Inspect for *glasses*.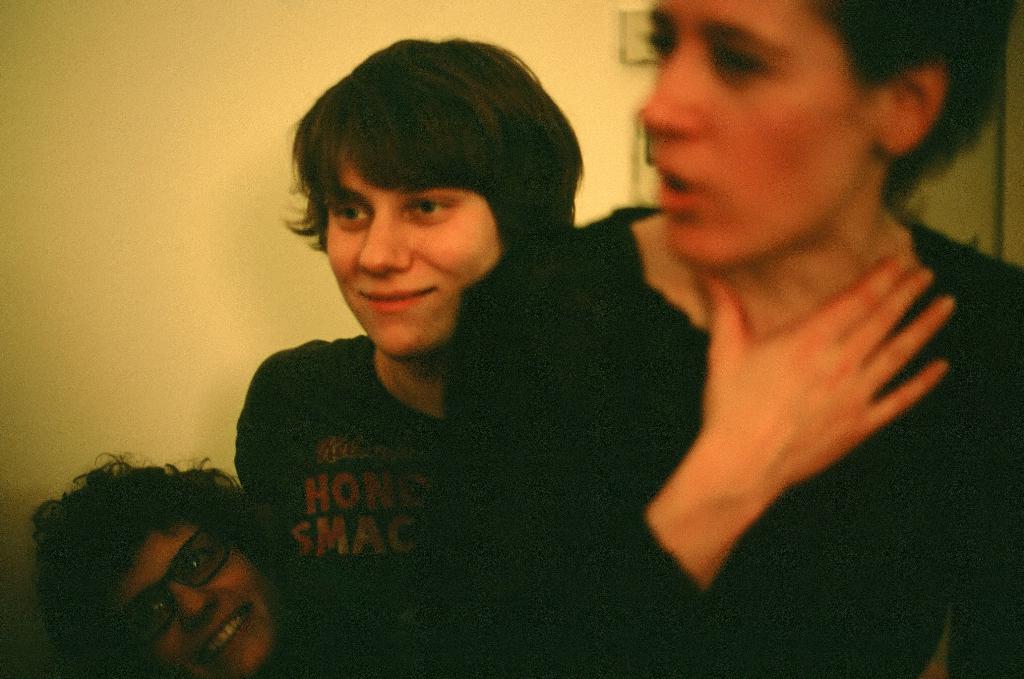
Inspection: [left=115, top=527, right=227, bottom=647].
